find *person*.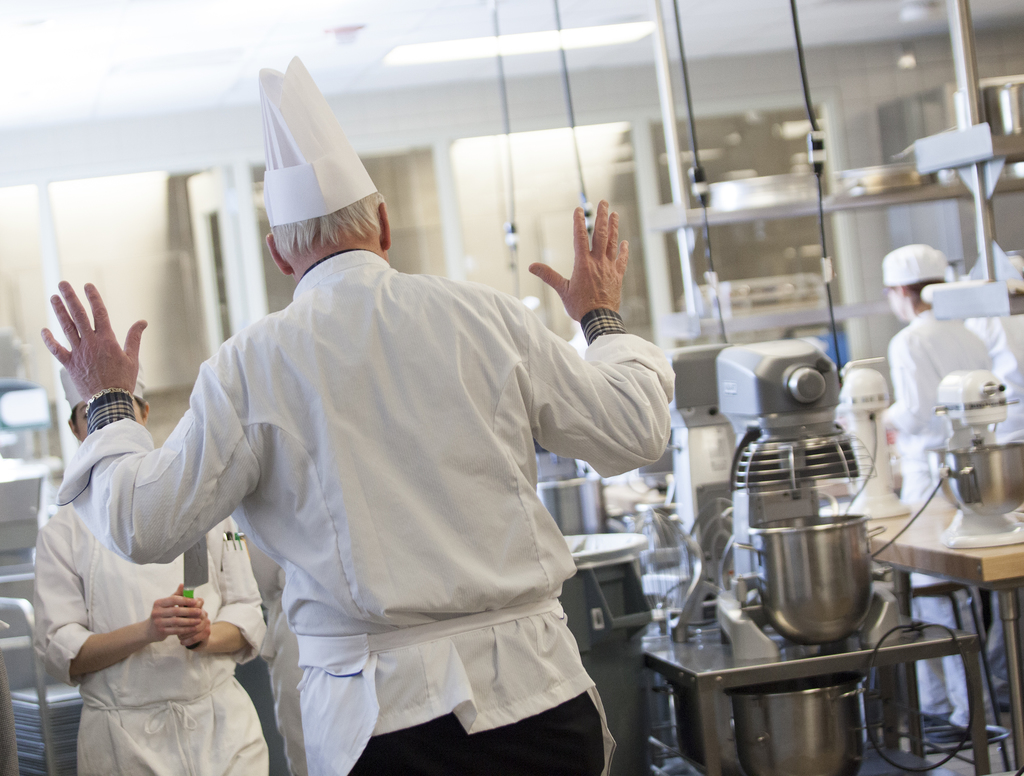
(x1=877, y1=248, x2=1012, y2=734).
